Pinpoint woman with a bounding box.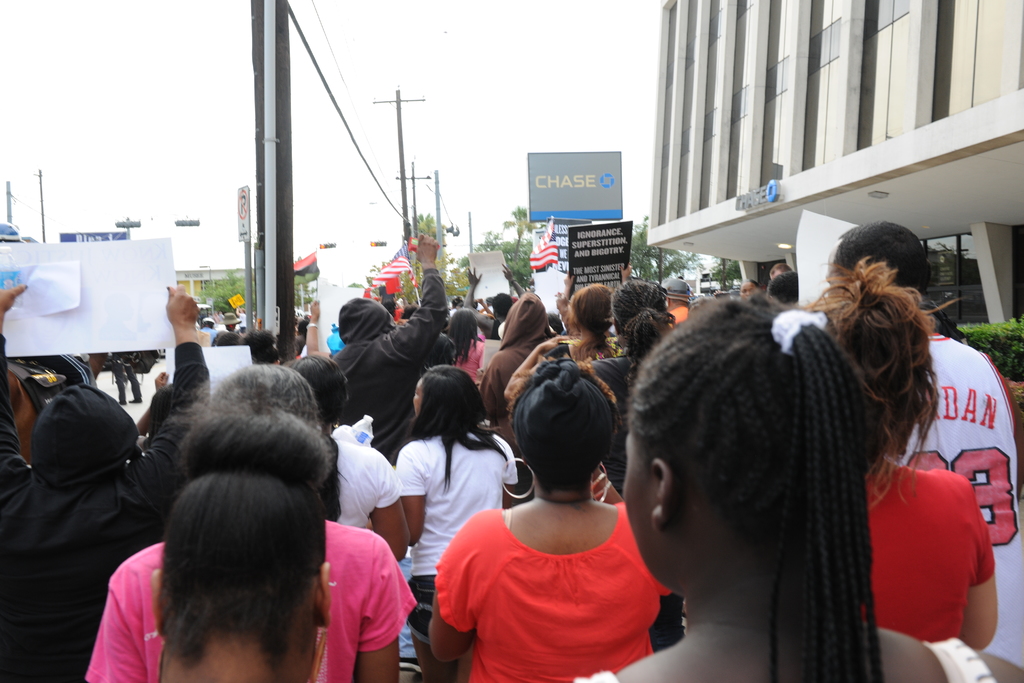
rect(84, 361, 413, 682).
